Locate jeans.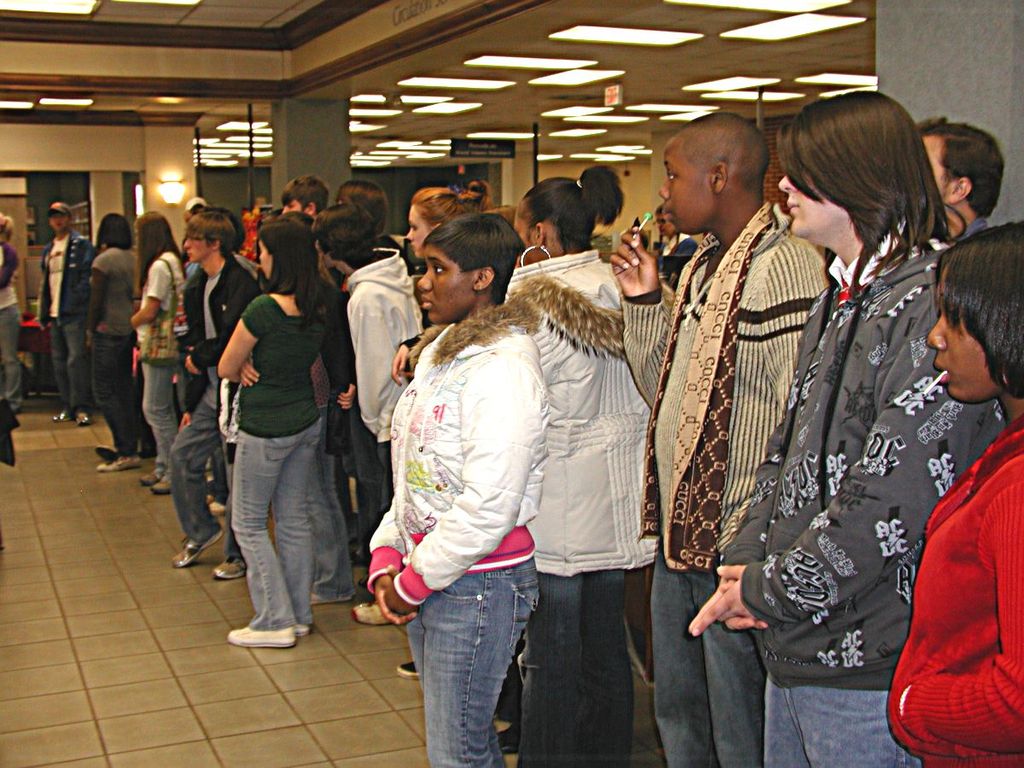
Bounding box: left=170, top=404, right=214, bottom=543.
